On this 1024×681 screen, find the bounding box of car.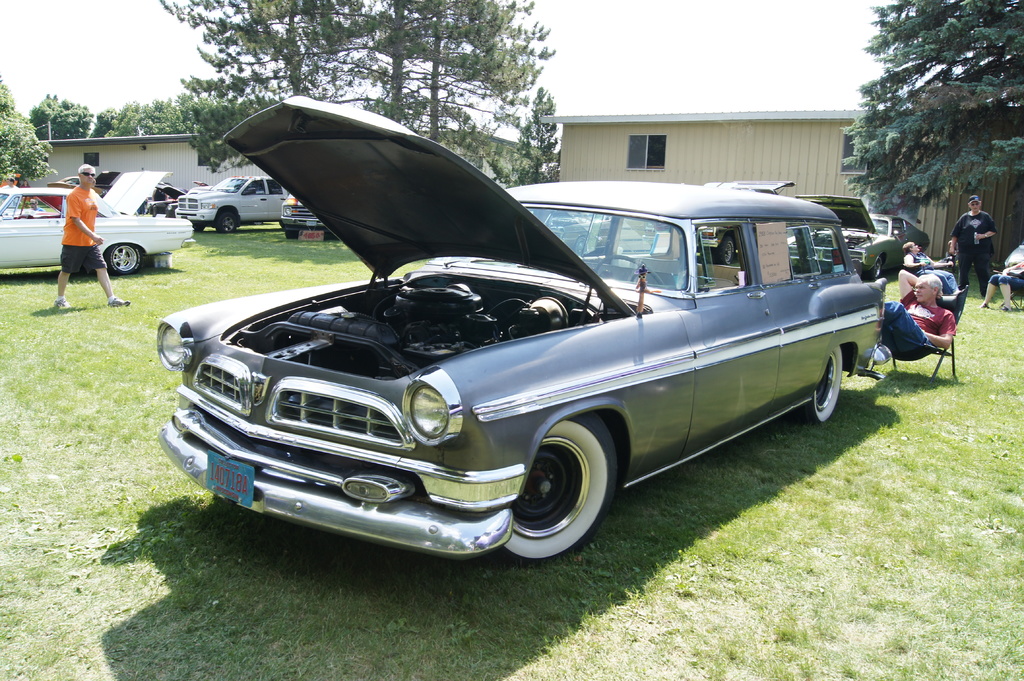
Bounding box: [177, 180, 287, 232].
